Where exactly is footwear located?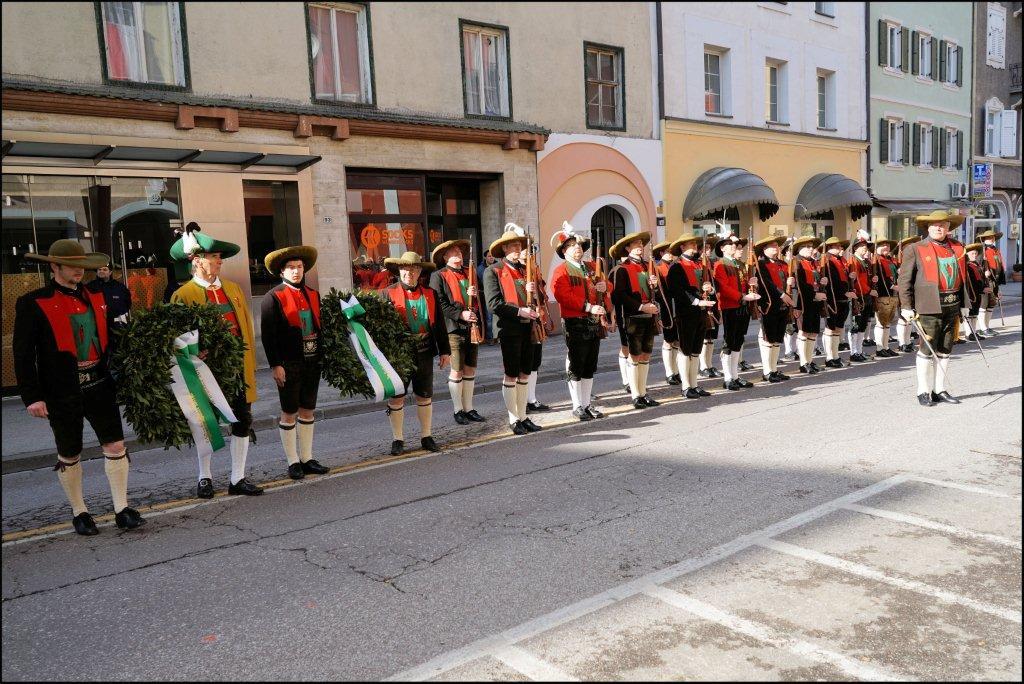
Its bounding box is Rect(290, 464, 303, 475).
